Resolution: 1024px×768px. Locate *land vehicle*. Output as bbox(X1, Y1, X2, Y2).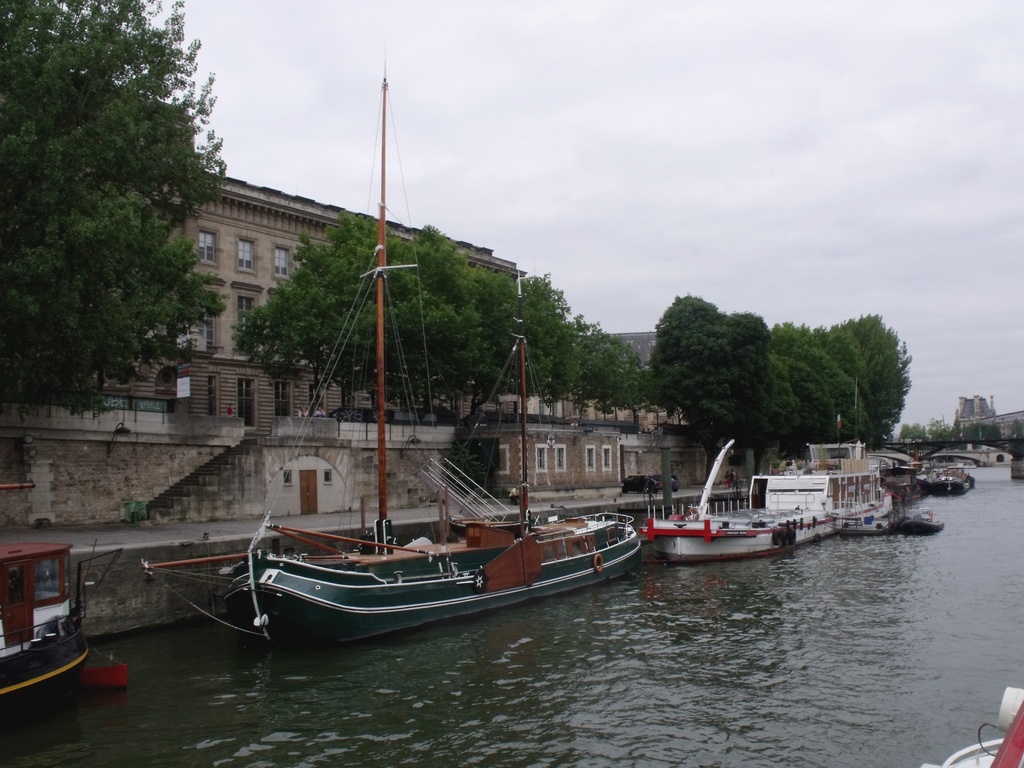
bbox(659, 477, 677, 488).
